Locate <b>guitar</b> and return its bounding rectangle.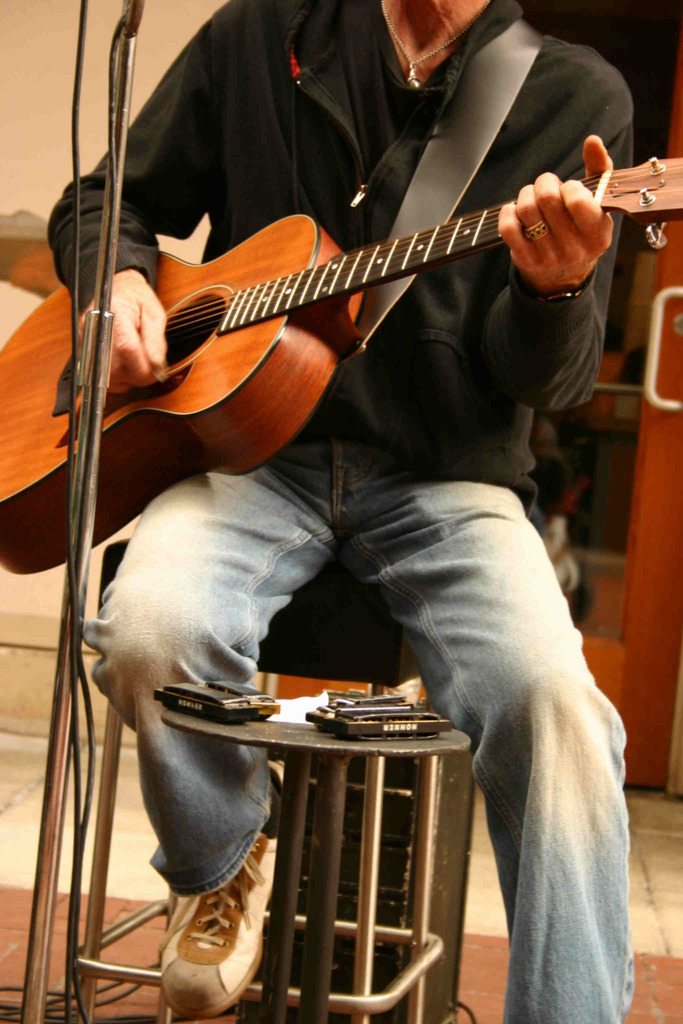
(left=0, top=154, right=682, bottom=576).
